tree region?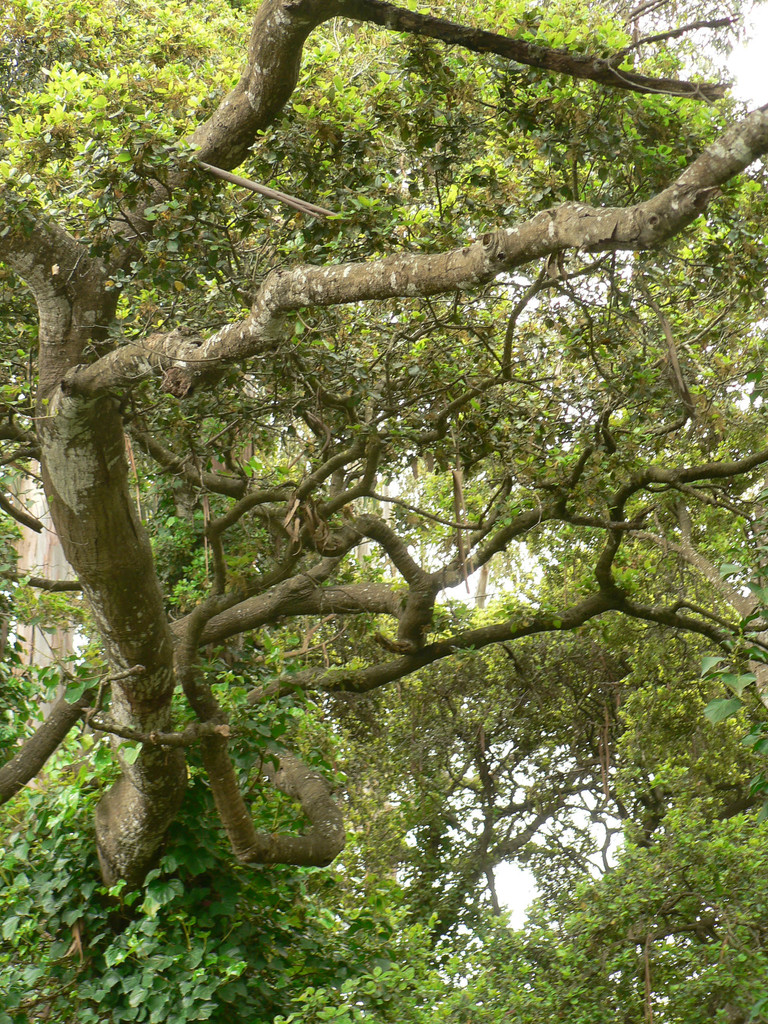
left=0, top=0, right=767, bottom=1023
